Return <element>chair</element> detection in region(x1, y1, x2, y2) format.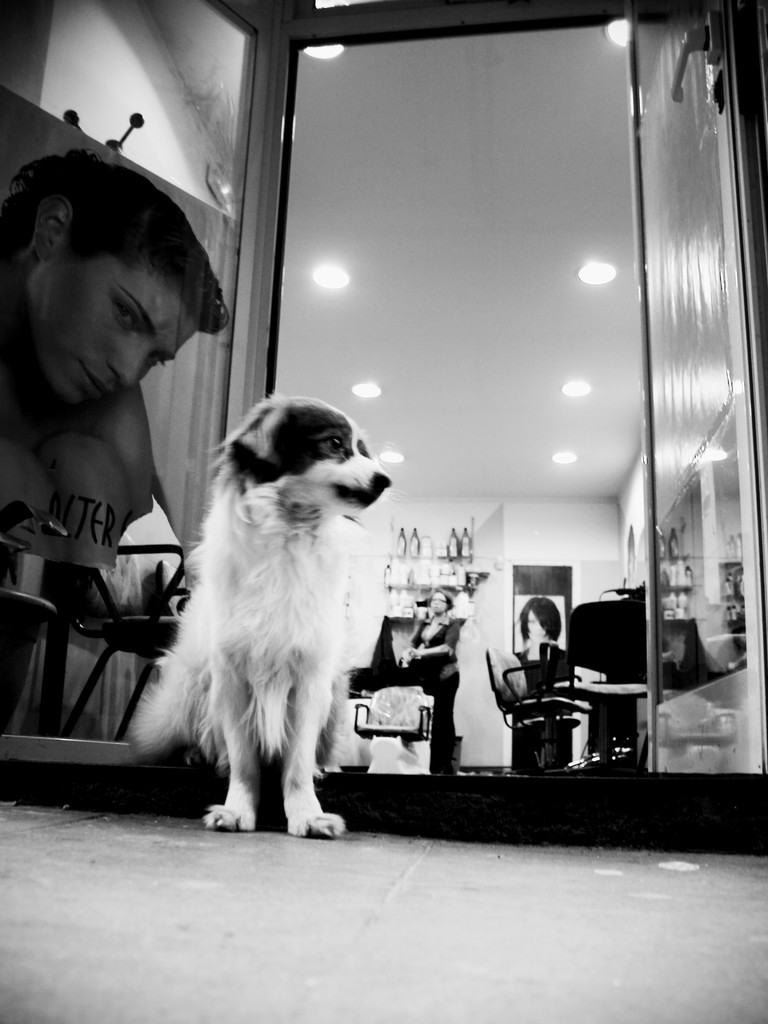
region(349, 680, 436, 740).
